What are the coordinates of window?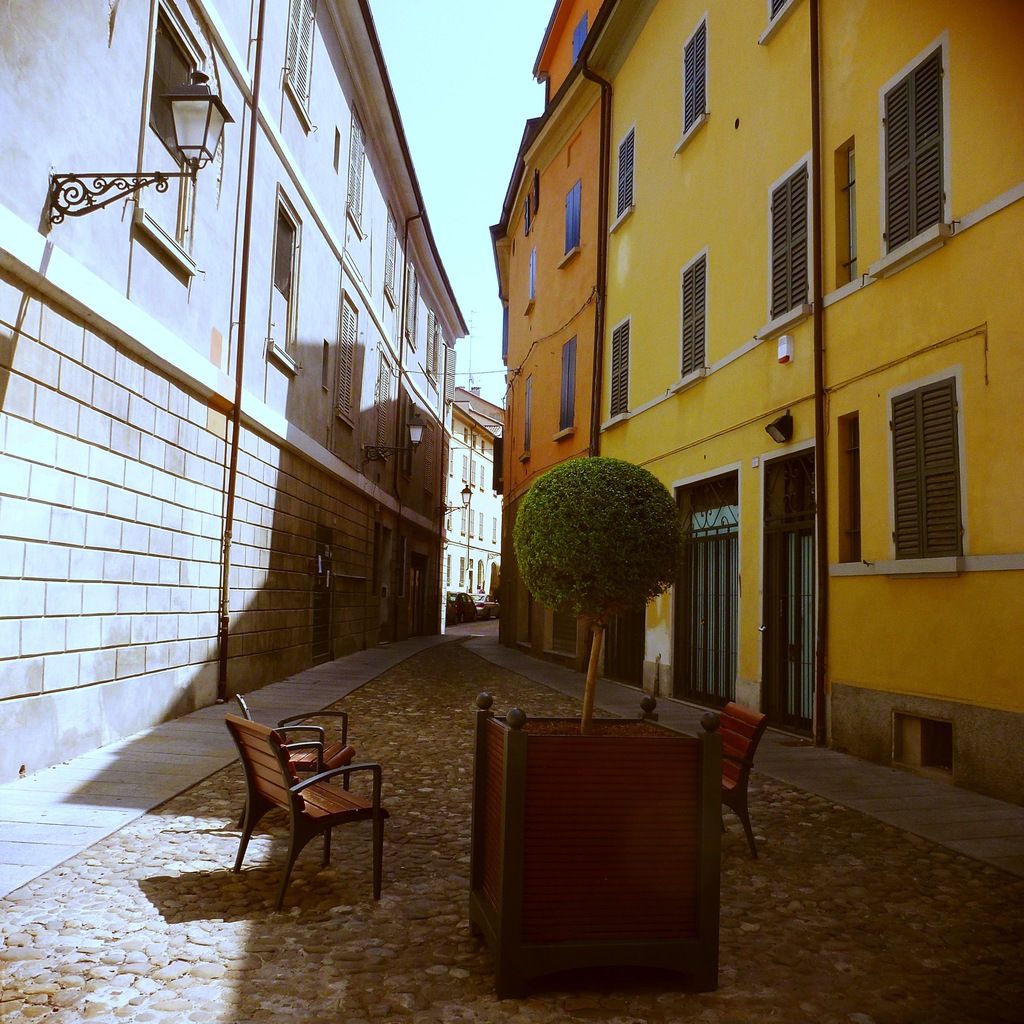
bbox(331, 290, 362, 428).
